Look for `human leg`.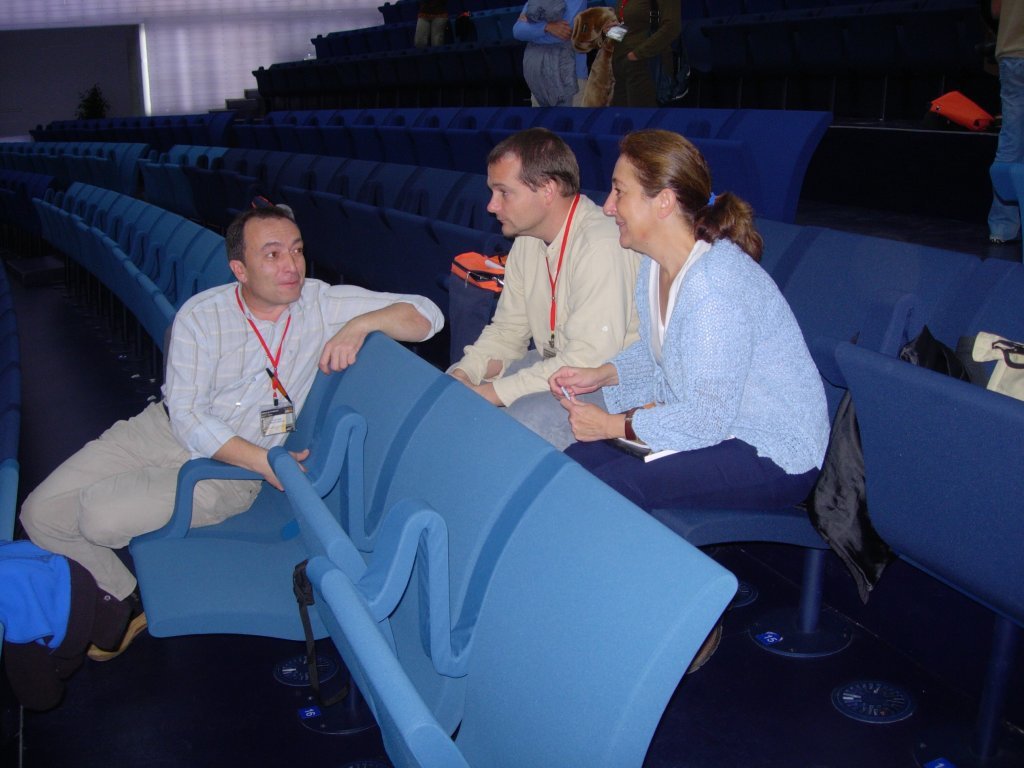
Found: 562 435 814 525.
